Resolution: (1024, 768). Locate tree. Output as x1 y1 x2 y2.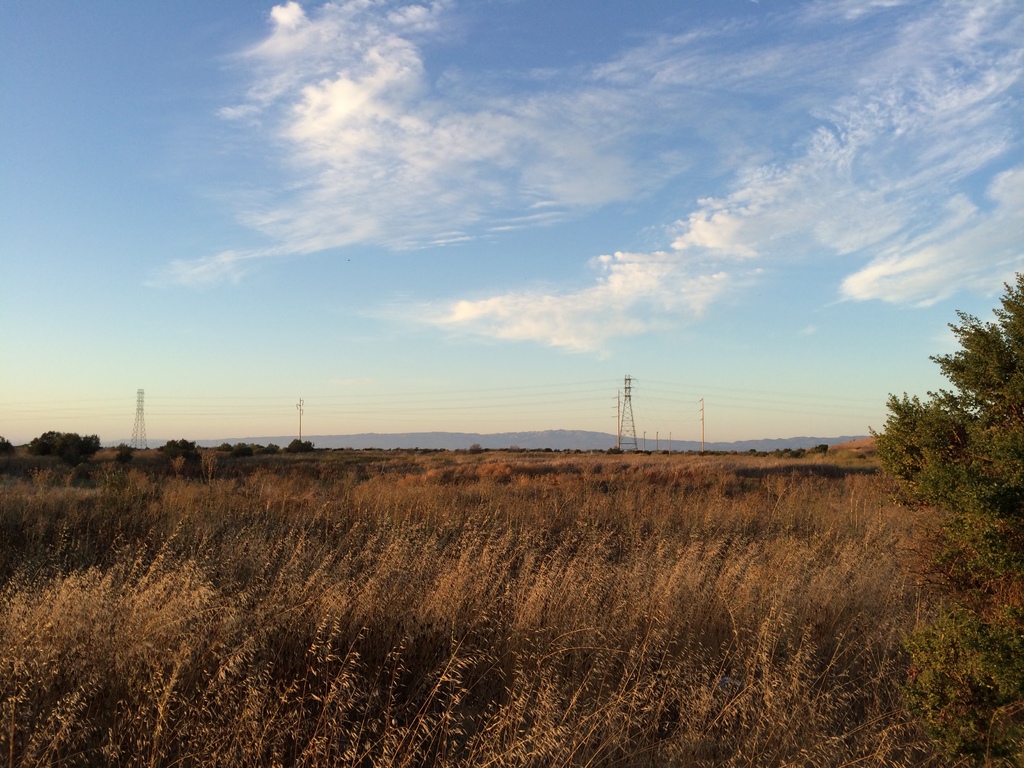
24 428 106 463.
